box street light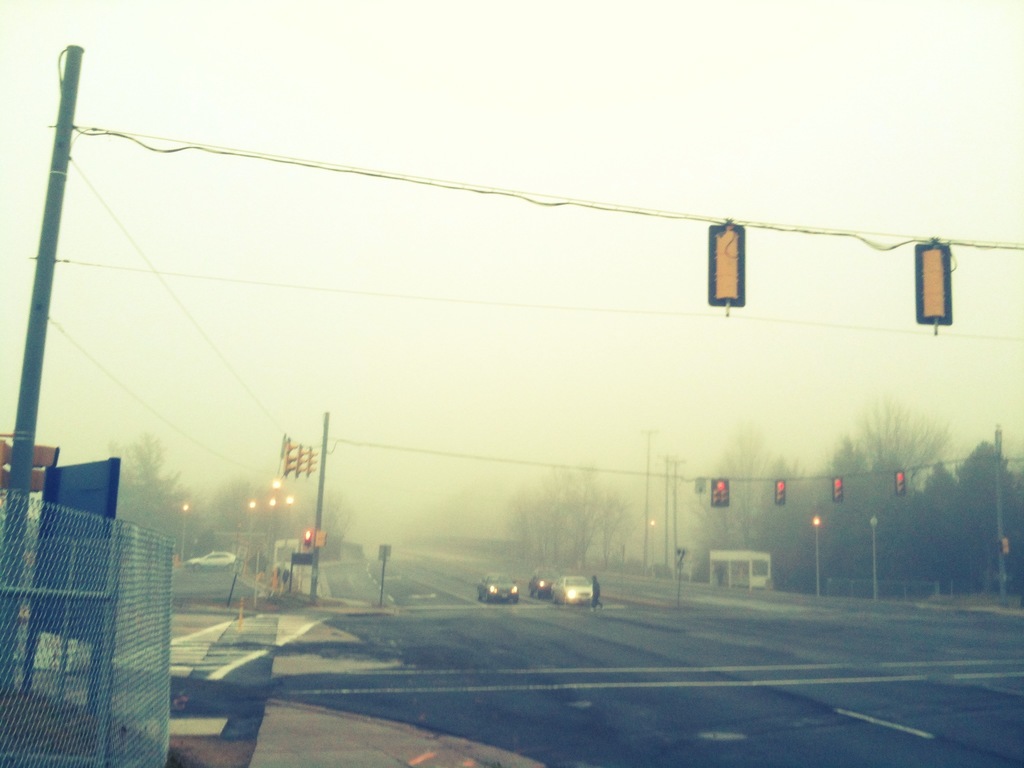
x1=181, y1=497, x2=190, y2=561
